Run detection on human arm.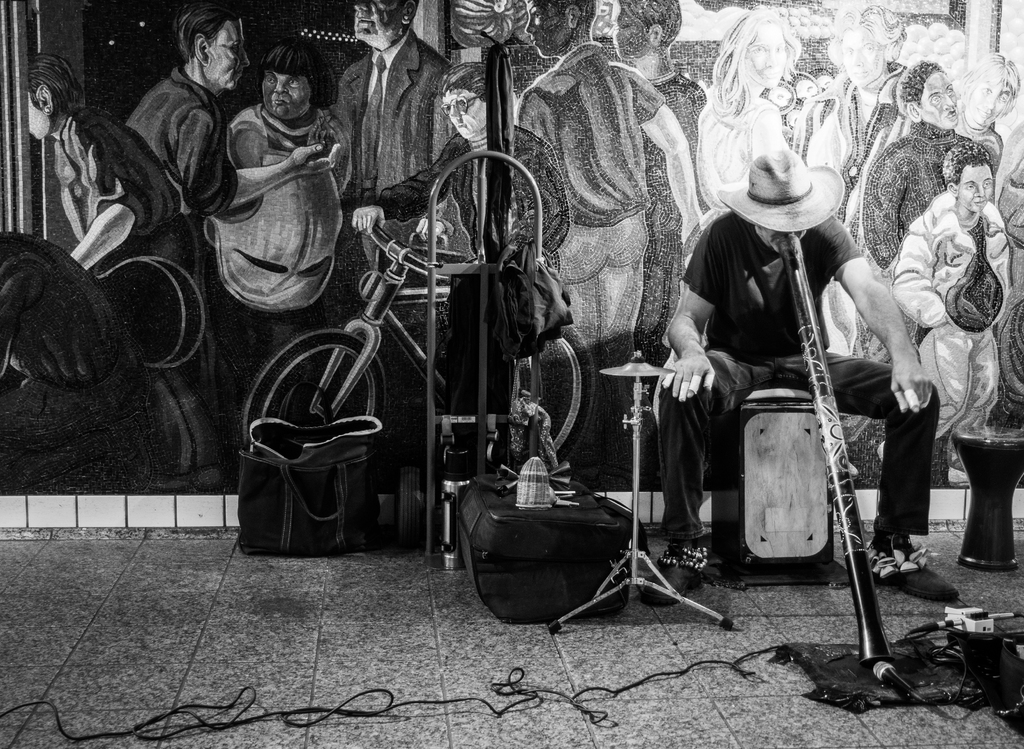
Result: <box>627,60,707,243</box>.
